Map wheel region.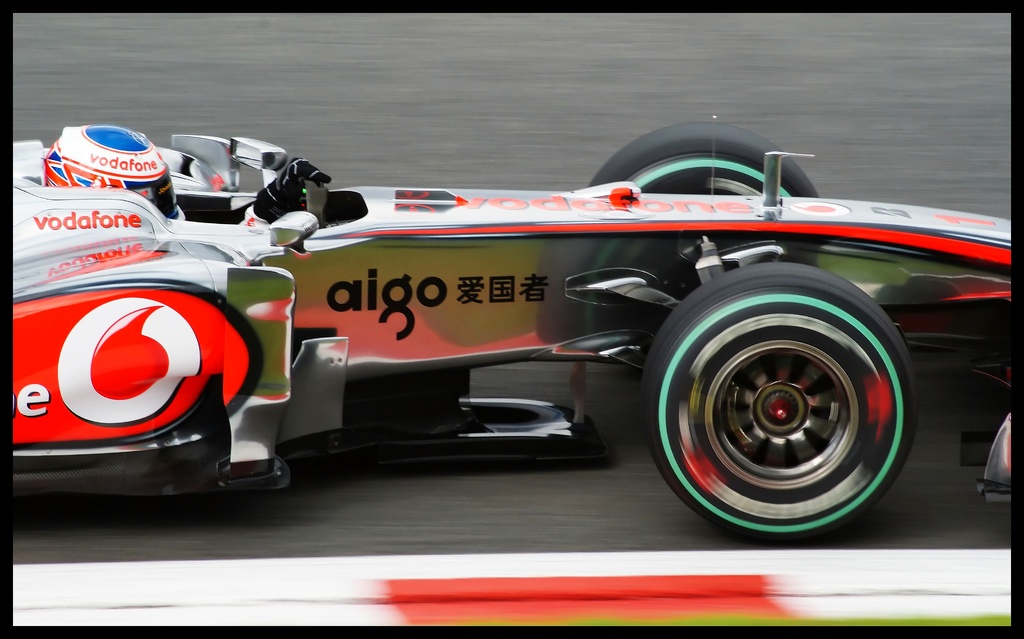
Mapped to region(589, 120, 815, 196).
